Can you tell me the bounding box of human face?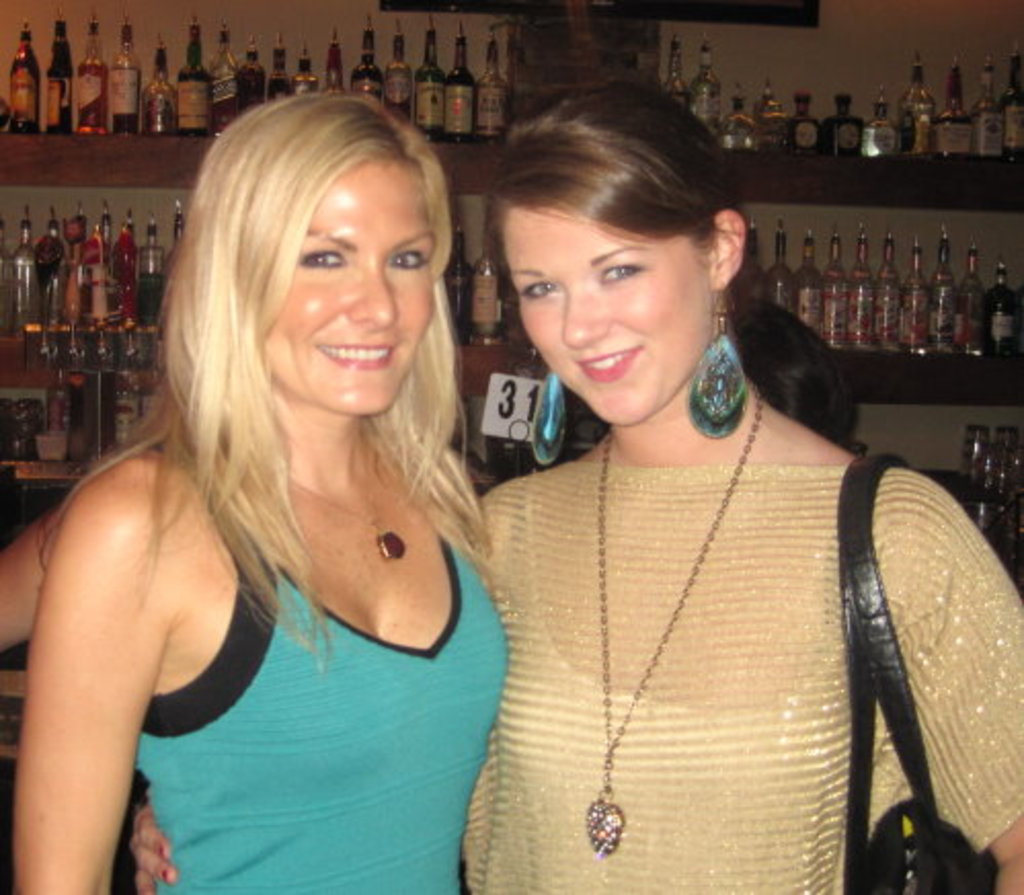
rect(497, 207, 716, 425).
